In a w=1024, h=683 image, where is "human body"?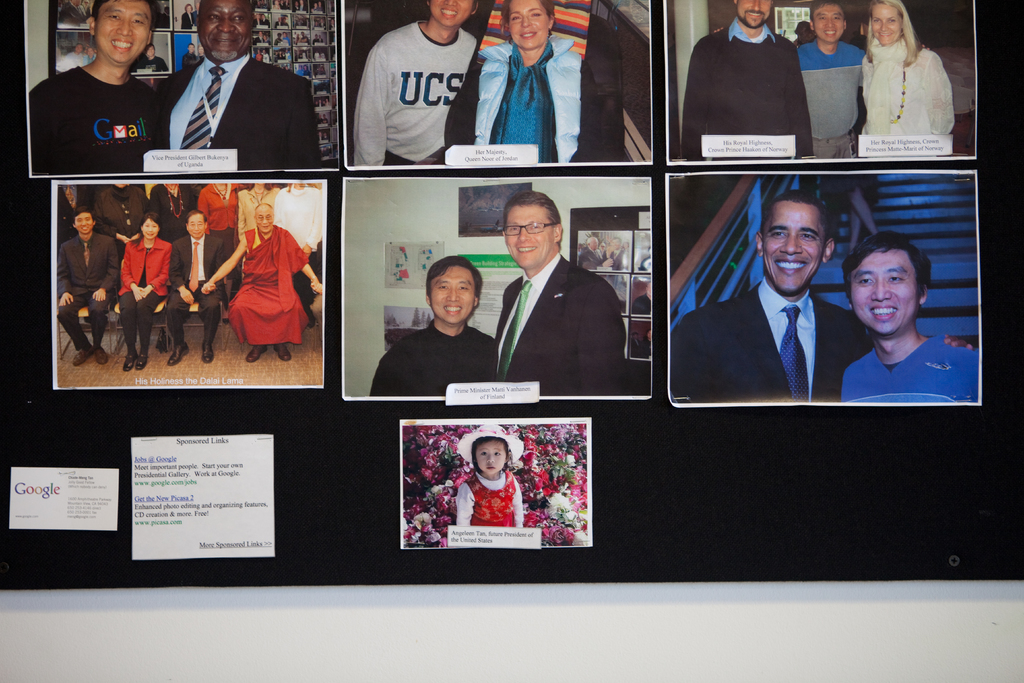
(488,192,634,392).
